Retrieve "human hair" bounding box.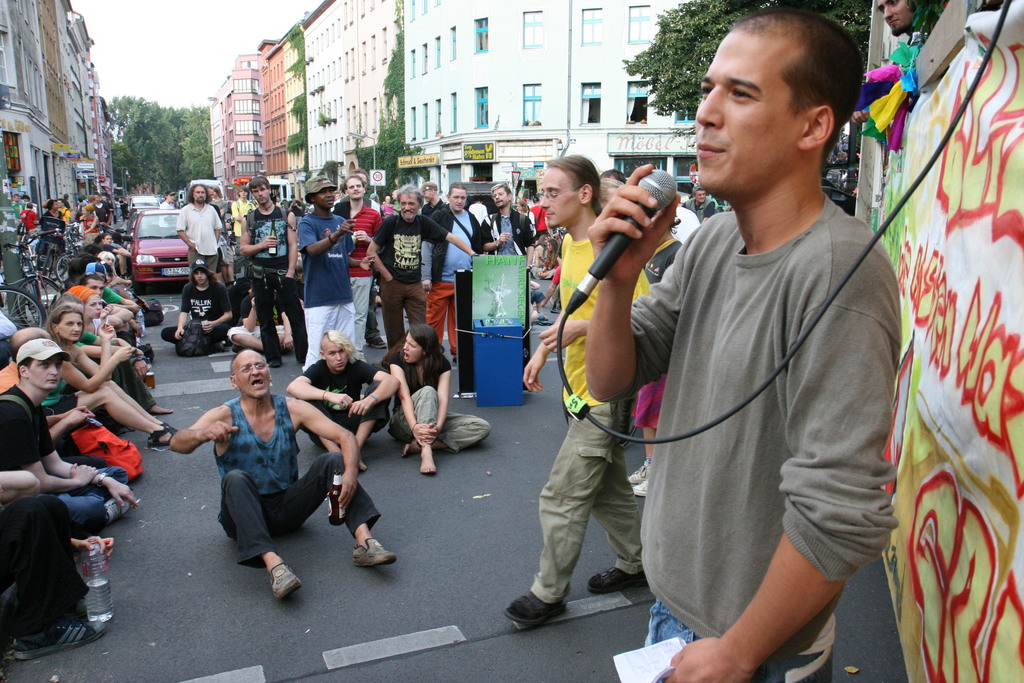
Bounding box: (left=13, top=192, right=19, bottom=195).
